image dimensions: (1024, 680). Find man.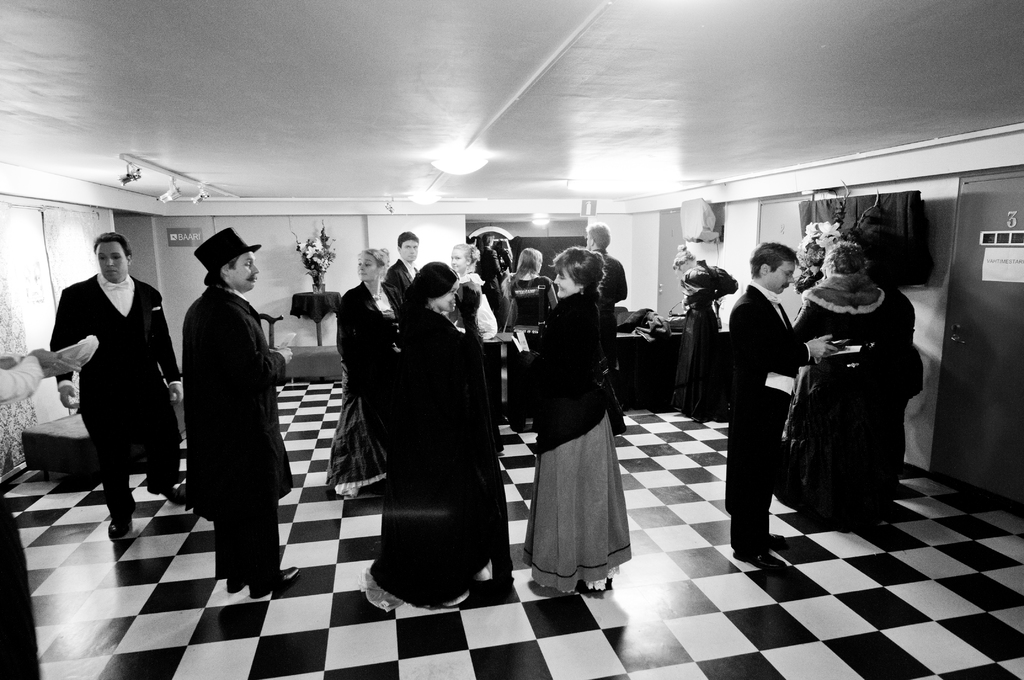
bbox(727, 247, 845, 572).
